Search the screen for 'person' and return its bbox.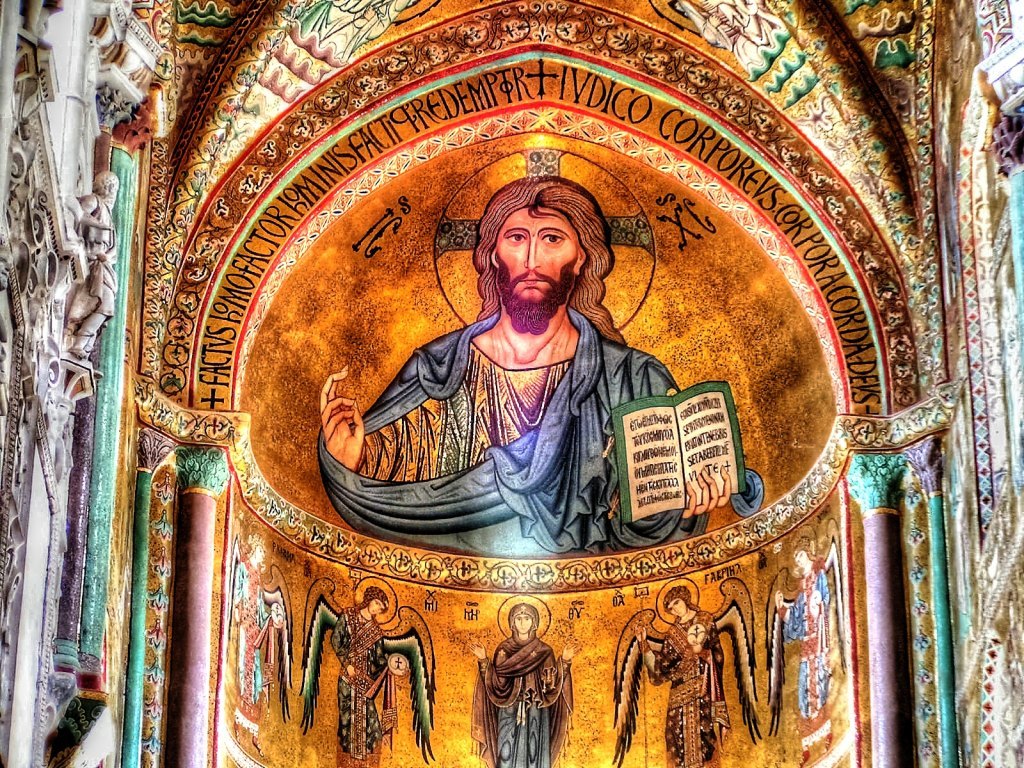
Found: 463/603/581/767.
